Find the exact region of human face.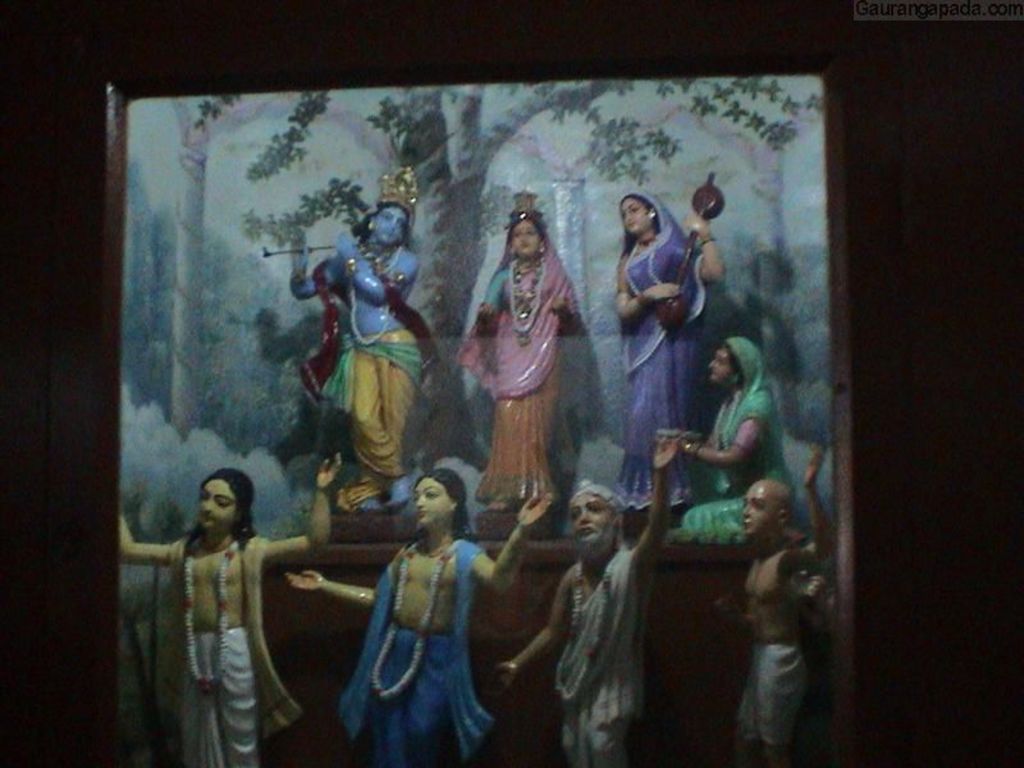
Exact region: pyautogui.locateOnScreen(508, 221, 544, 255).
